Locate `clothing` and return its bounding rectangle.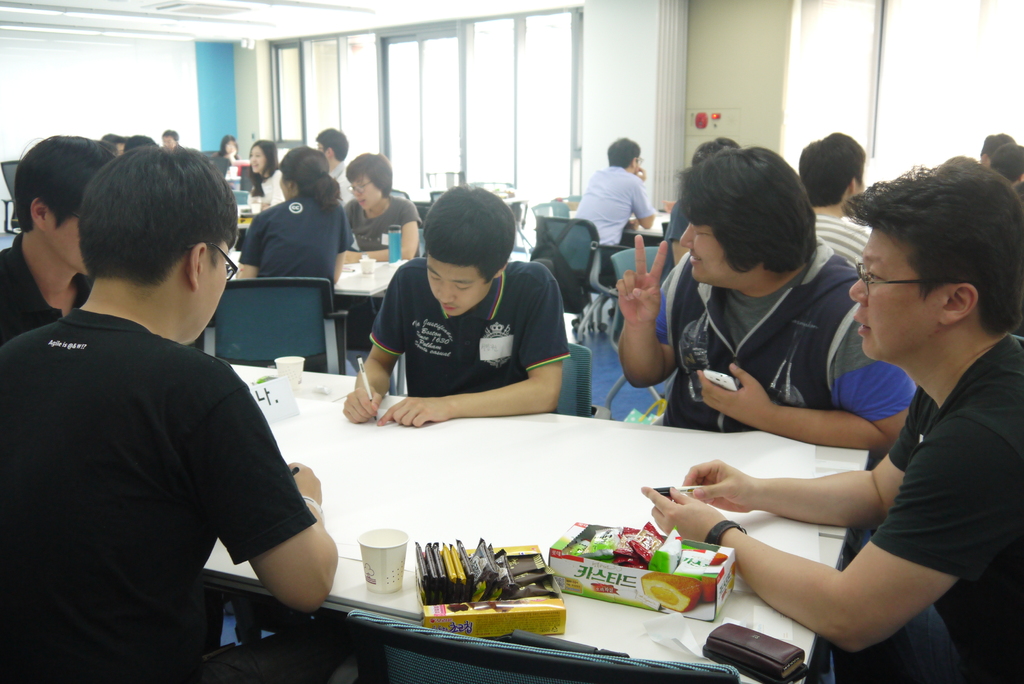
{"left": 371, "top": 260, "right": 566, "bottom": 393}.
